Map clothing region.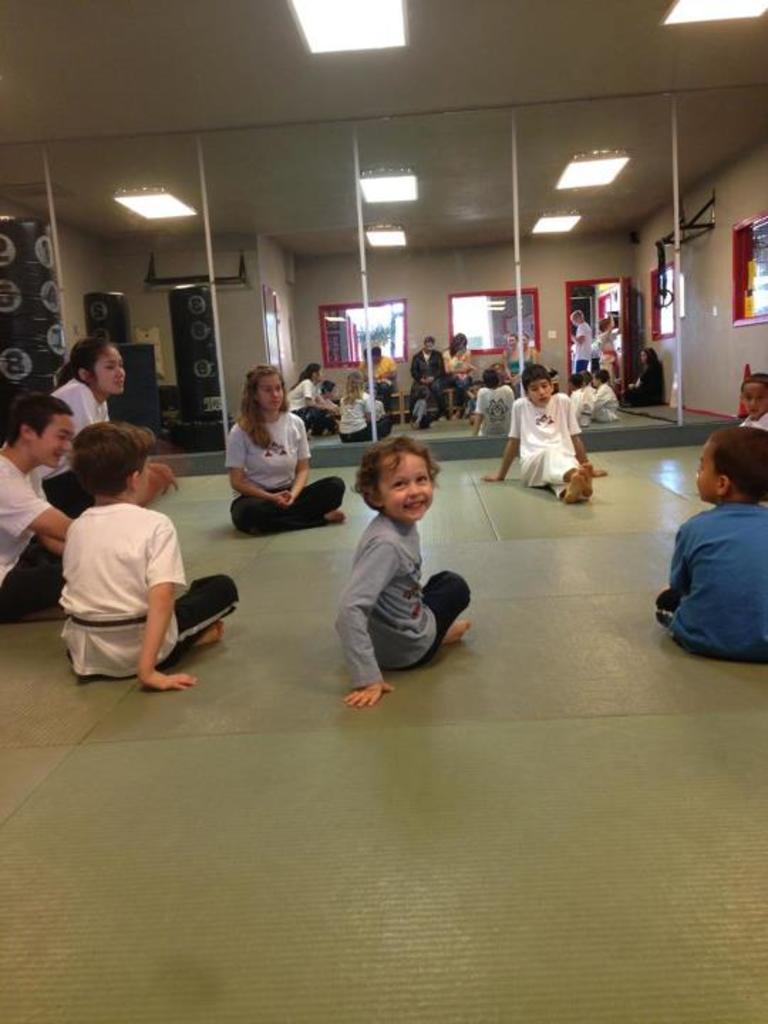
Mapped to [x1=340, y1=385, x2=384, y2=447].
